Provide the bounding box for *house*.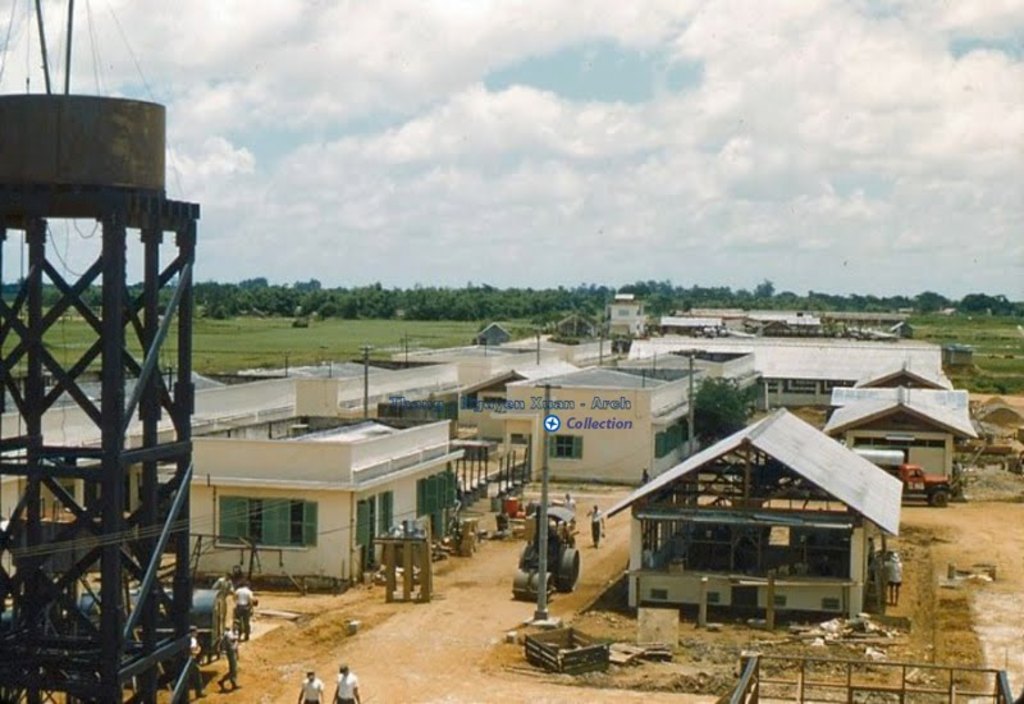
[472,320,509,343].
